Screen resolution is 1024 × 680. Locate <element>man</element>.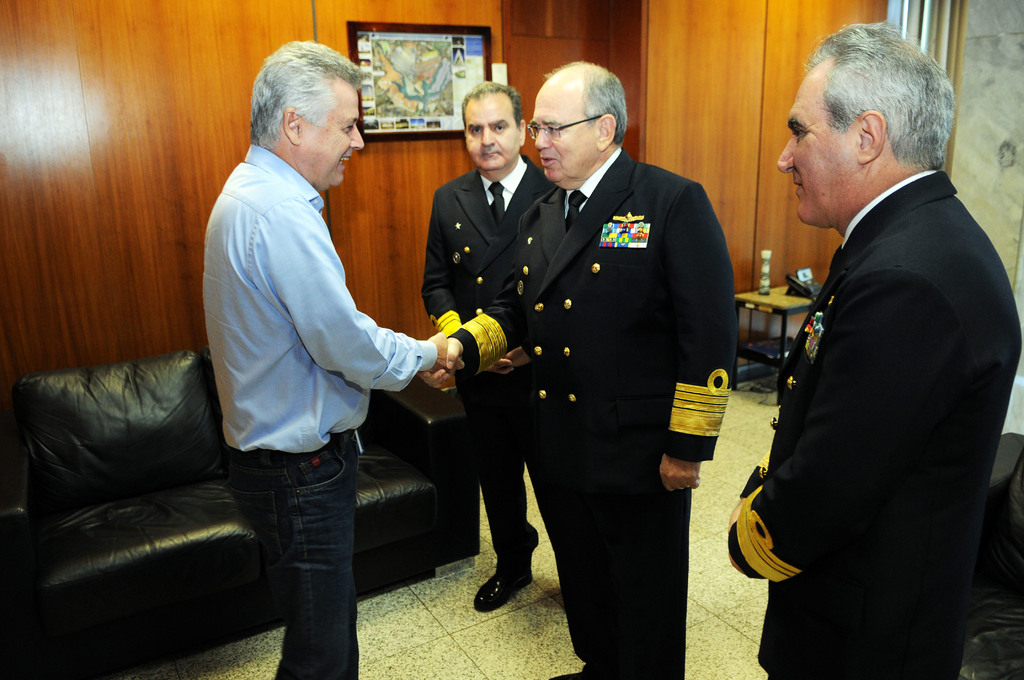
region(424, 76, 555, 609).
